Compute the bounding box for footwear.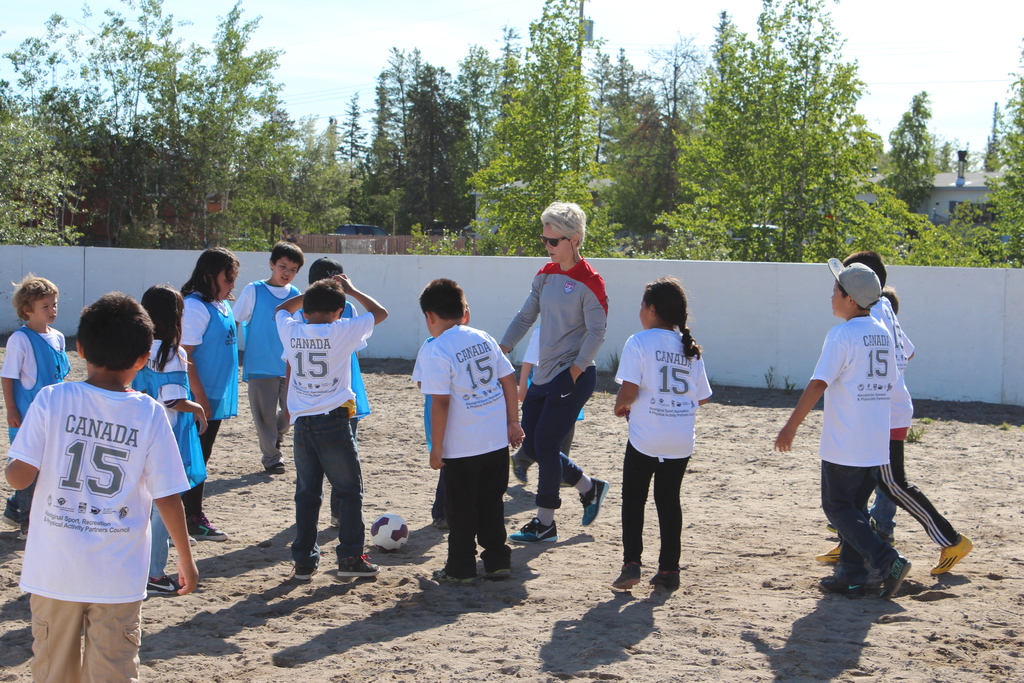
511 518 557 541.
